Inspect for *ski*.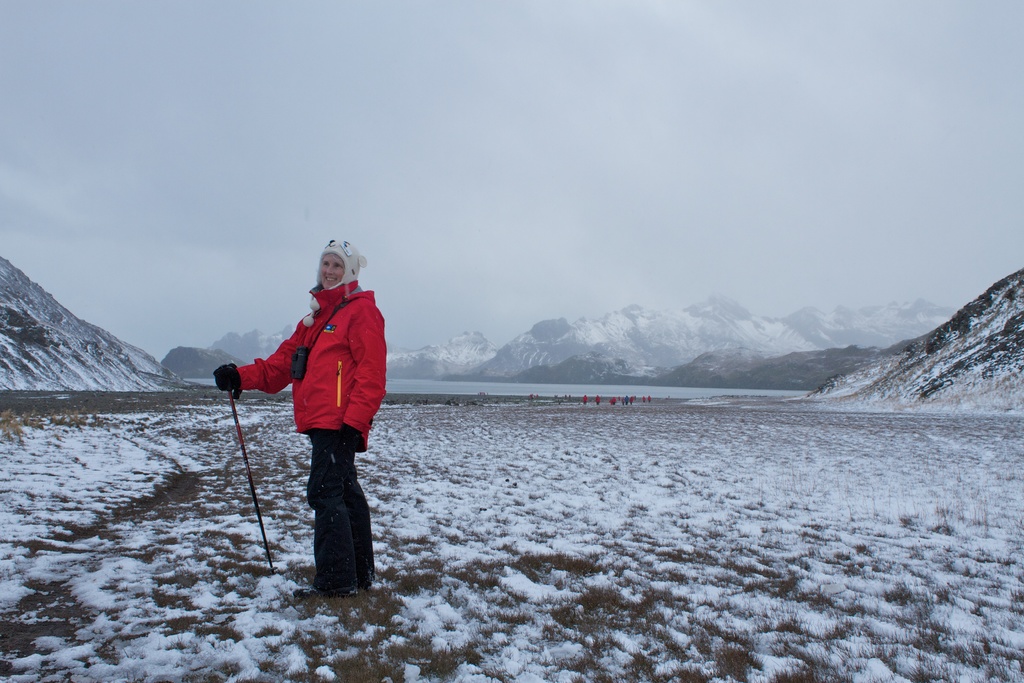
Inspection: x1=296, y1=576, x2=365, y2=595.
